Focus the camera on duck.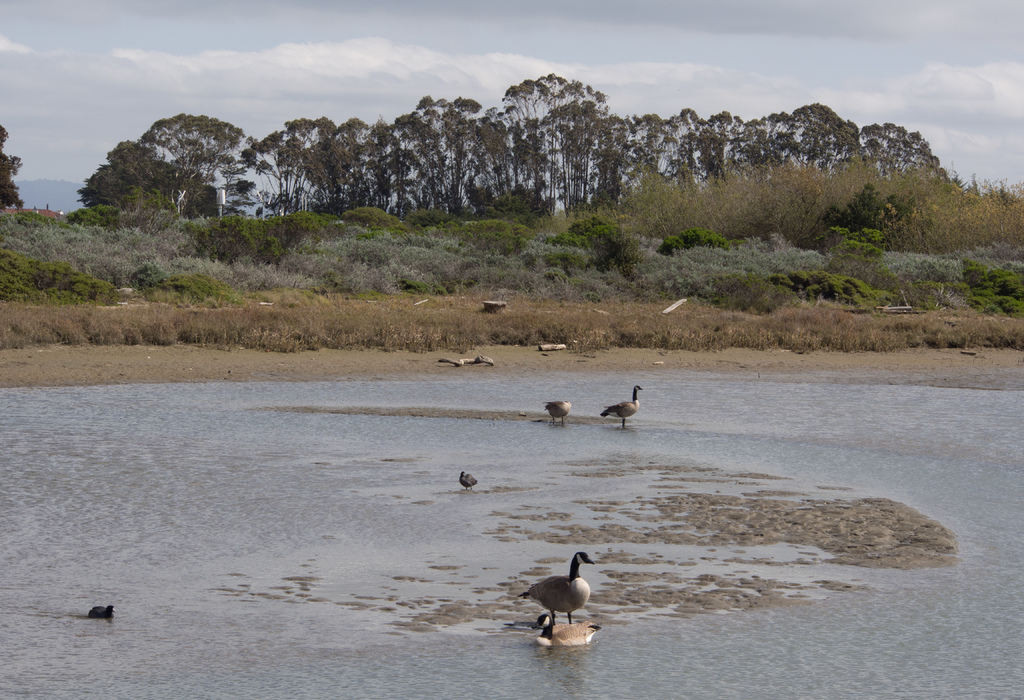
Focus region: {"x1": 89, "y1": 606, "x2": 115, "y2": 623}.
